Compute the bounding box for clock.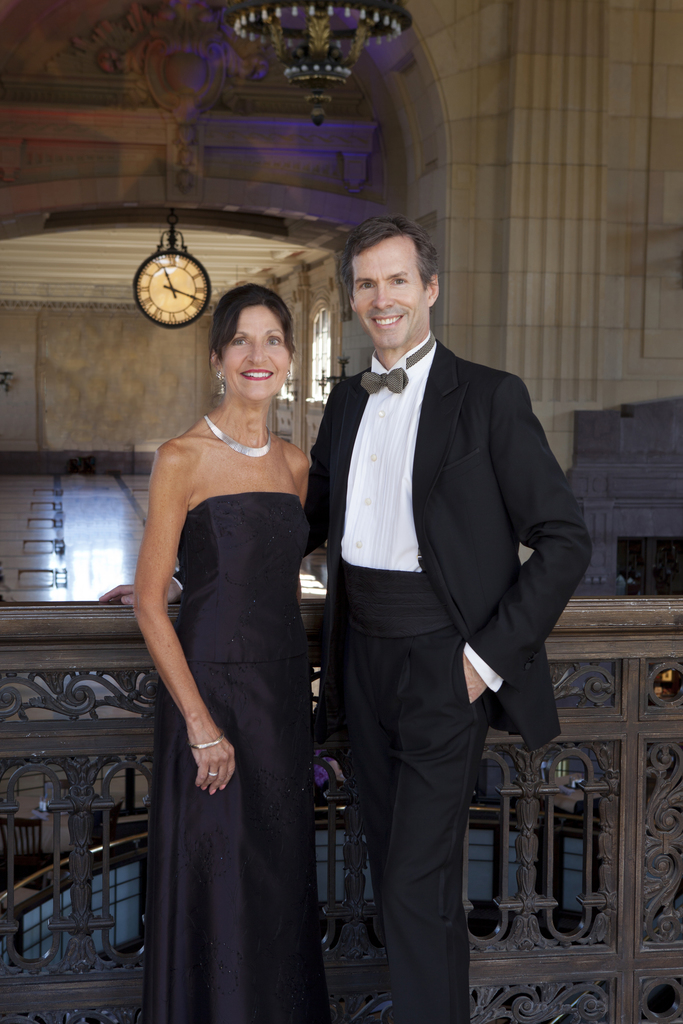
<box>129,235,205,318</box>.
